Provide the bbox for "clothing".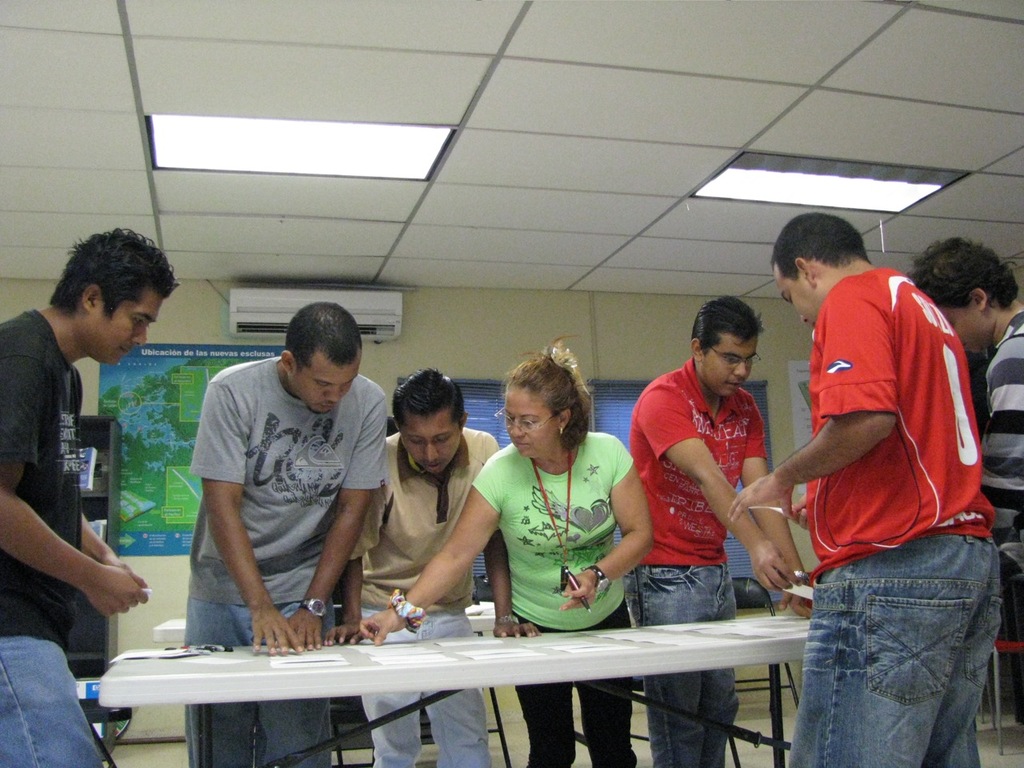
(left=359, top=426, right=500, bottom=622).
